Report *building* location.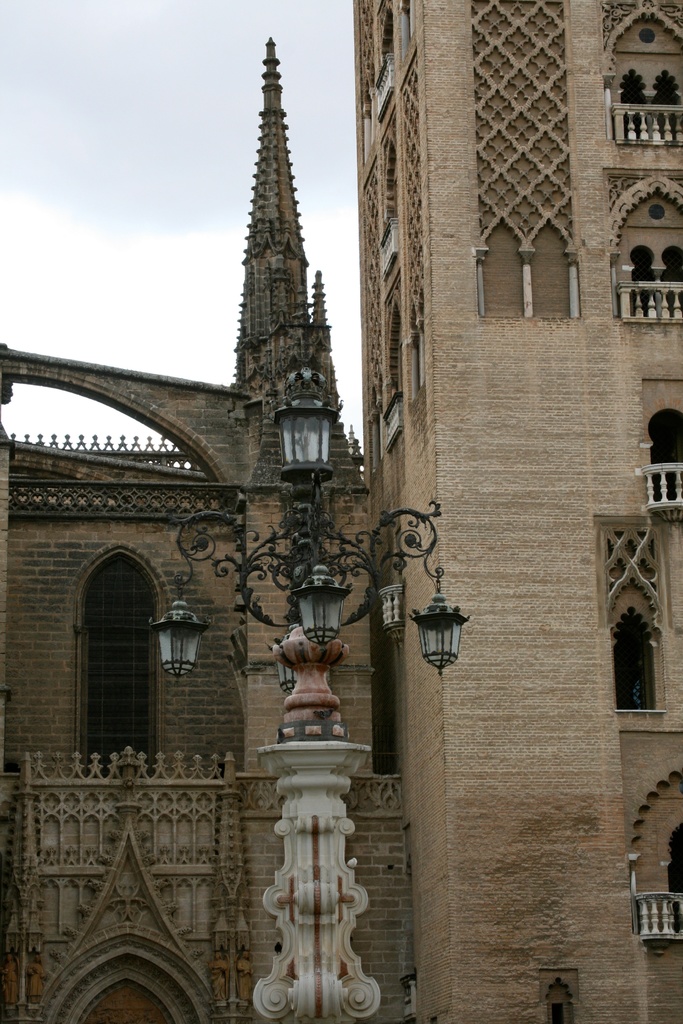
Report: box(0, 40, 408, 1023).
